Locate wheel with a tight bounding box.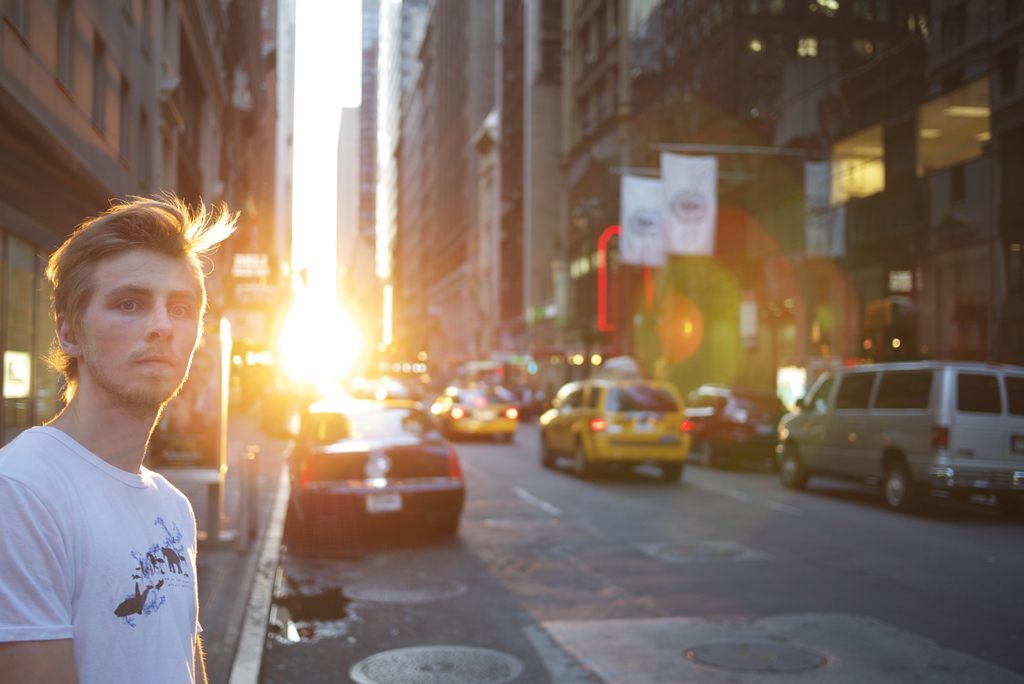
[x1=576, y1=446, x2=594, y2=479].
